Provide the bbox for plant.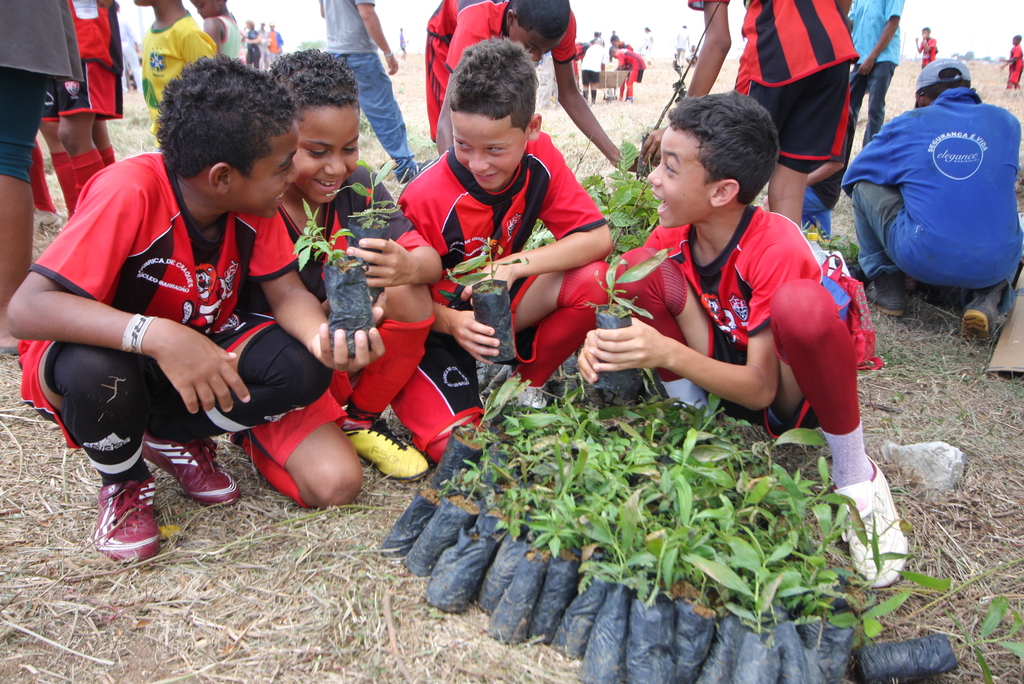
pyautogui.locateOnScreen(294, 199, 358, 267).
